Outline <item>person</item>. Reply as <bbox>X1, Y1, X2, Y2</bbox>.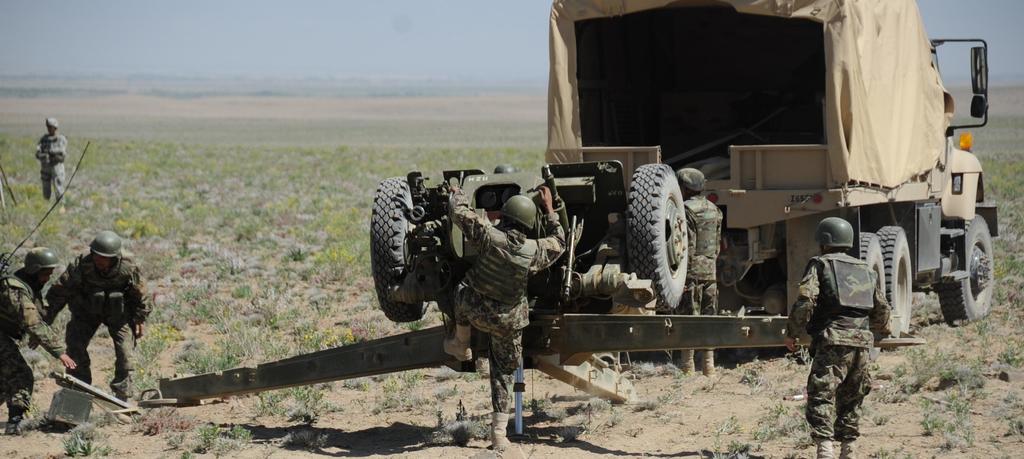
<bbox>44, 234, 157, 400</bbox>.
